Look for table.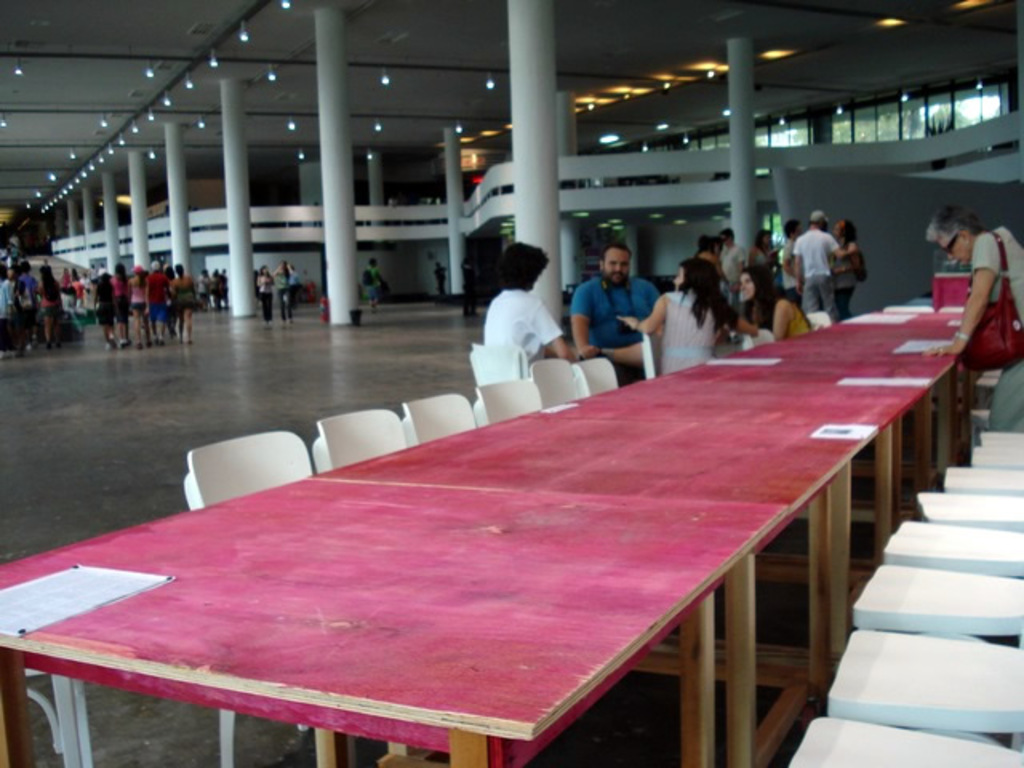
Found: <region>797, 296, 971, 338</region>.
